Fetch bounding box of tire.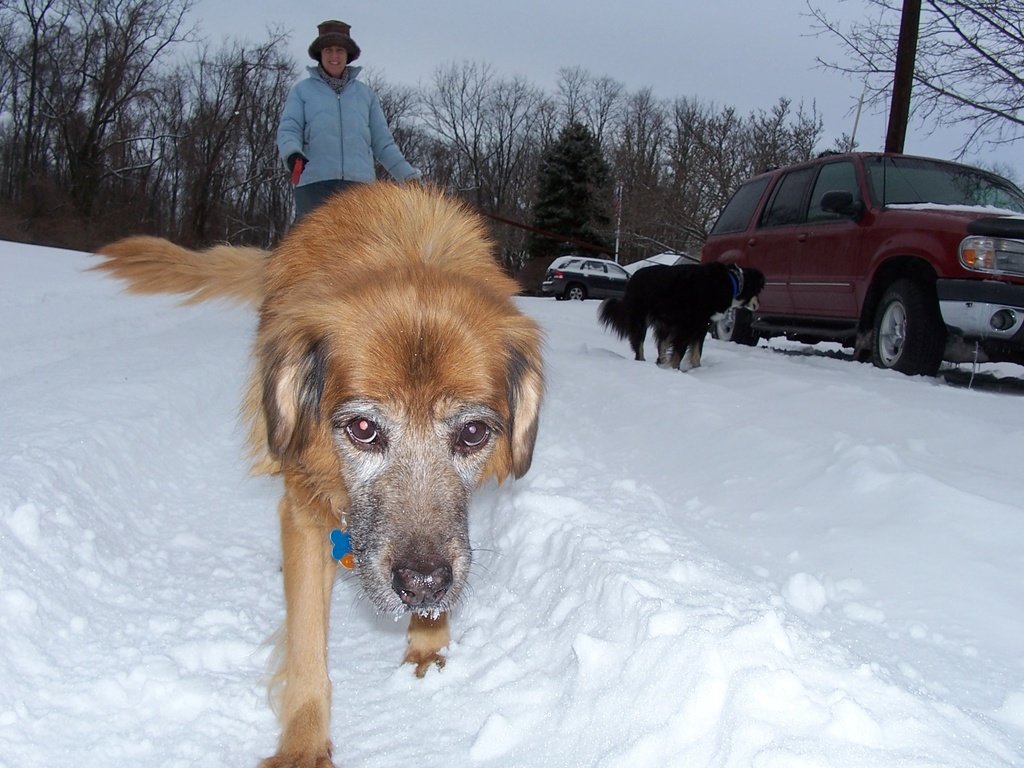
Bbox: <bbox>560, 281, 588, 303</bbox>.
